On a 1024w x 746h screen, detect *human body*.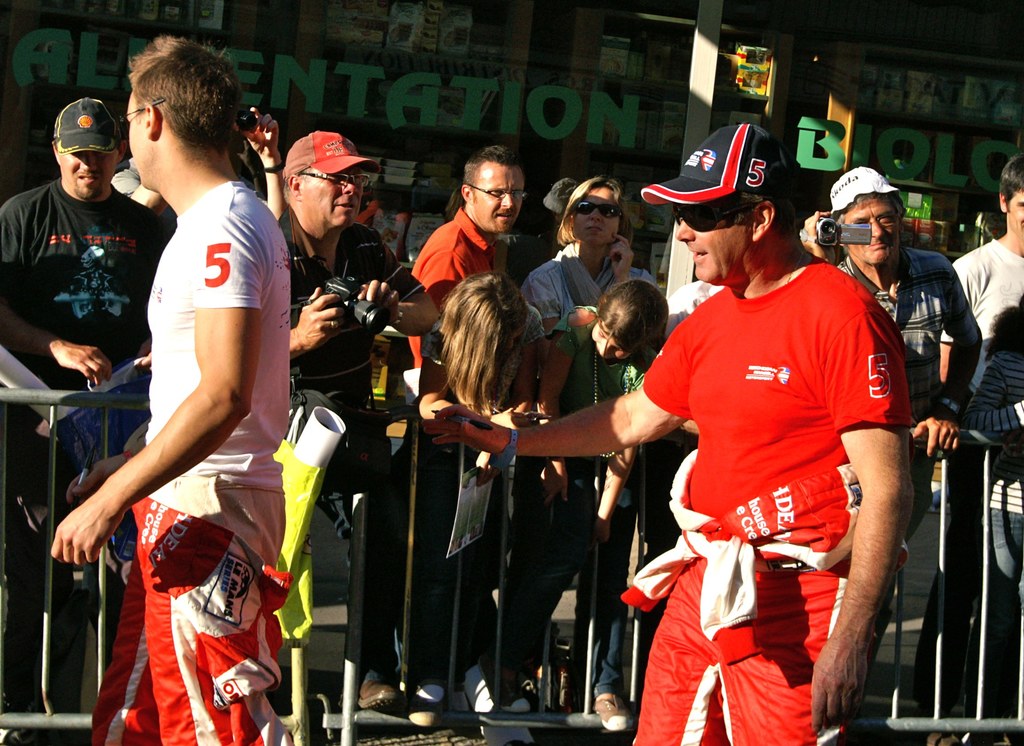
{"x1": 390, "y1": 270, "x2": 548, "y2": 723}.
